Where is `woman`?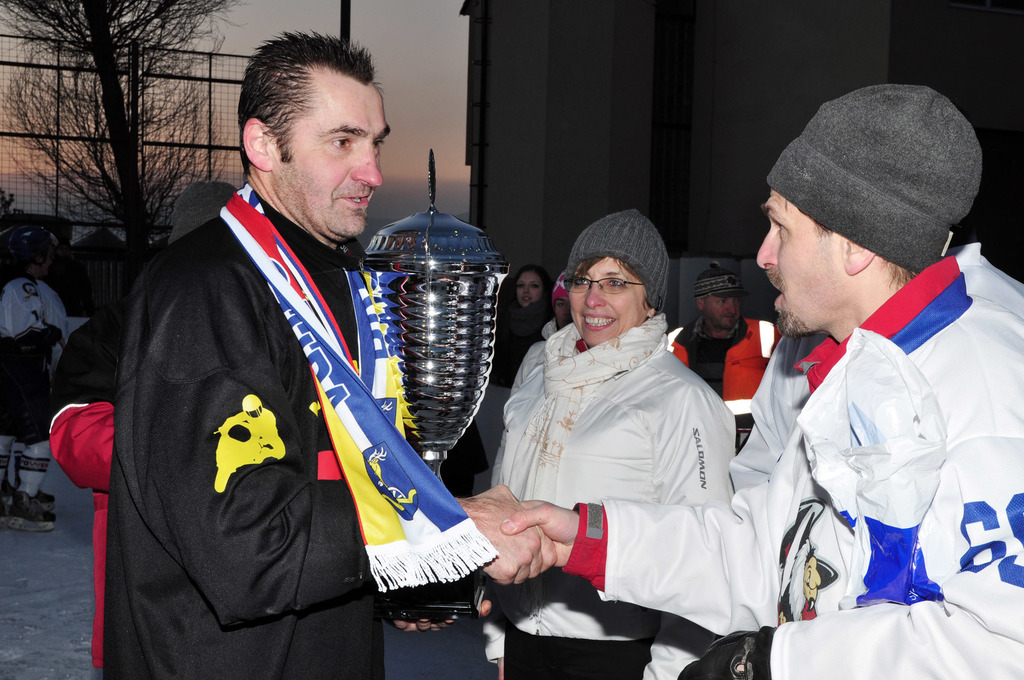
region(481, 218, 767, 674).
